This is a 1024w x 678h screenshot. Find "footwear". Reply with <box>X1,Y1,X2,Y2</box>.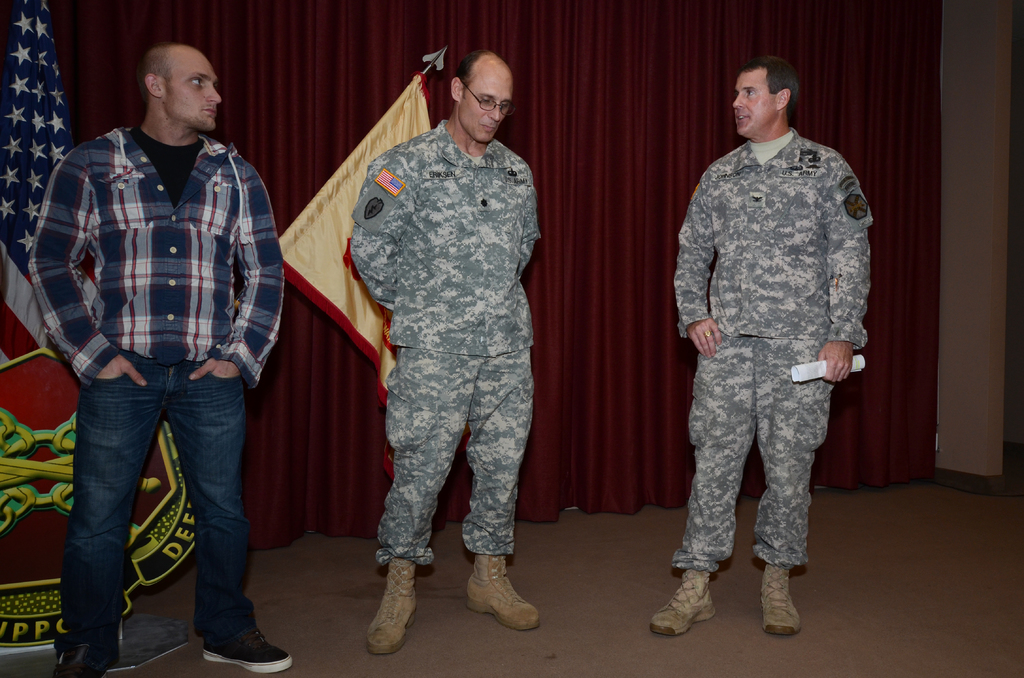
<box>646,569,719,638</box>.
